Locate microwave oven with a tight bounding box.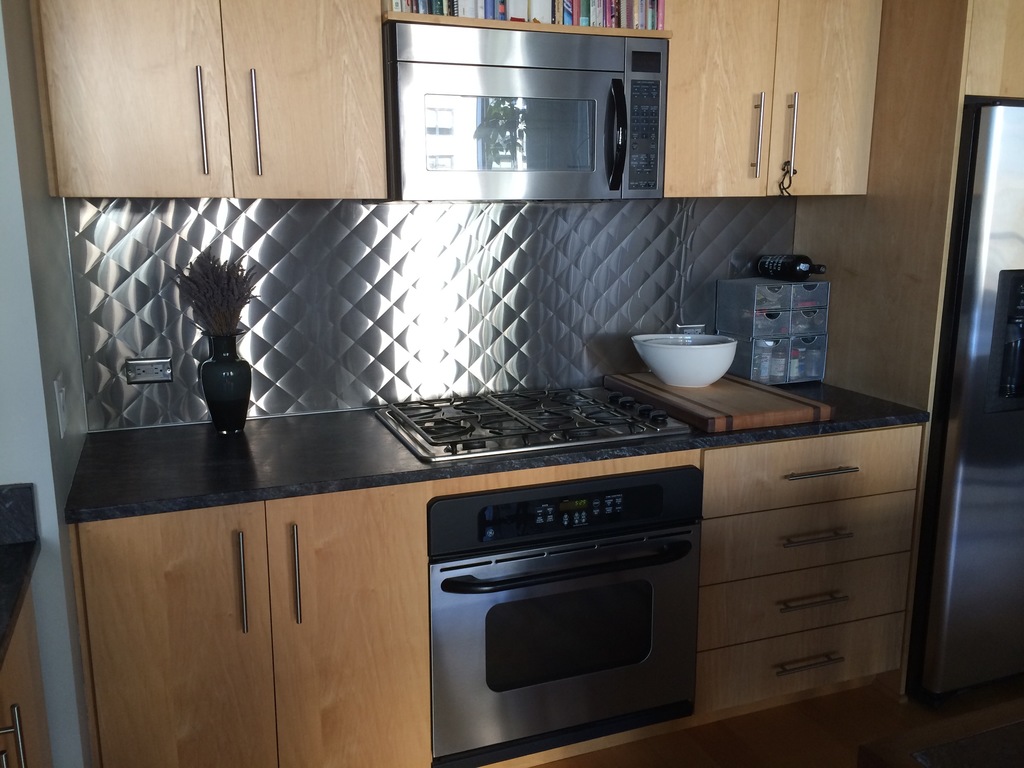
BBox(385, 28, 666, 205).
